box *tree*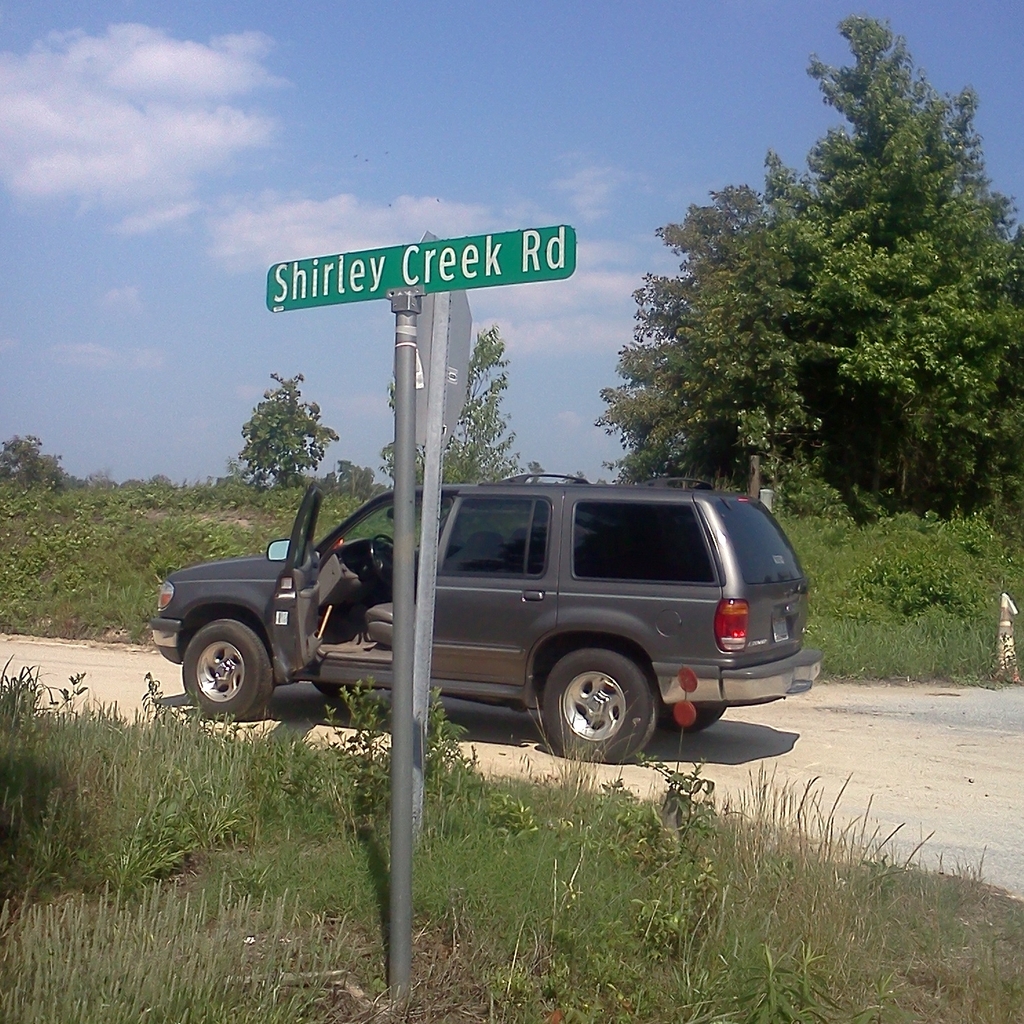
<bbox>595, 14, 1023, 525</bbox>
